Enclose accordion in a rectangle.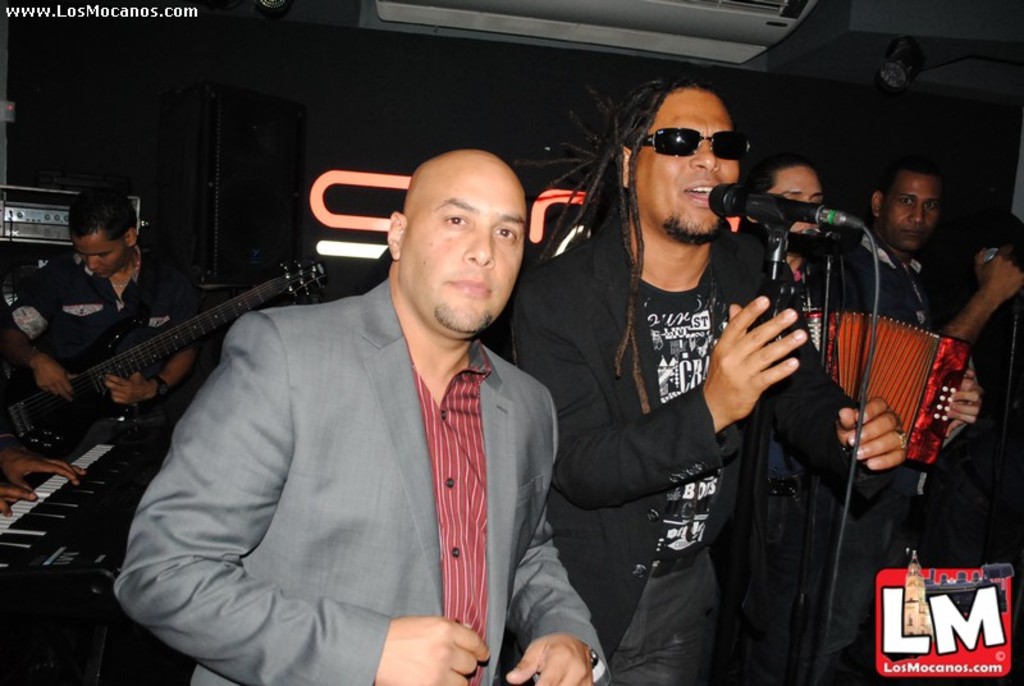
left=797, top=291, right=992, bottom=483.
